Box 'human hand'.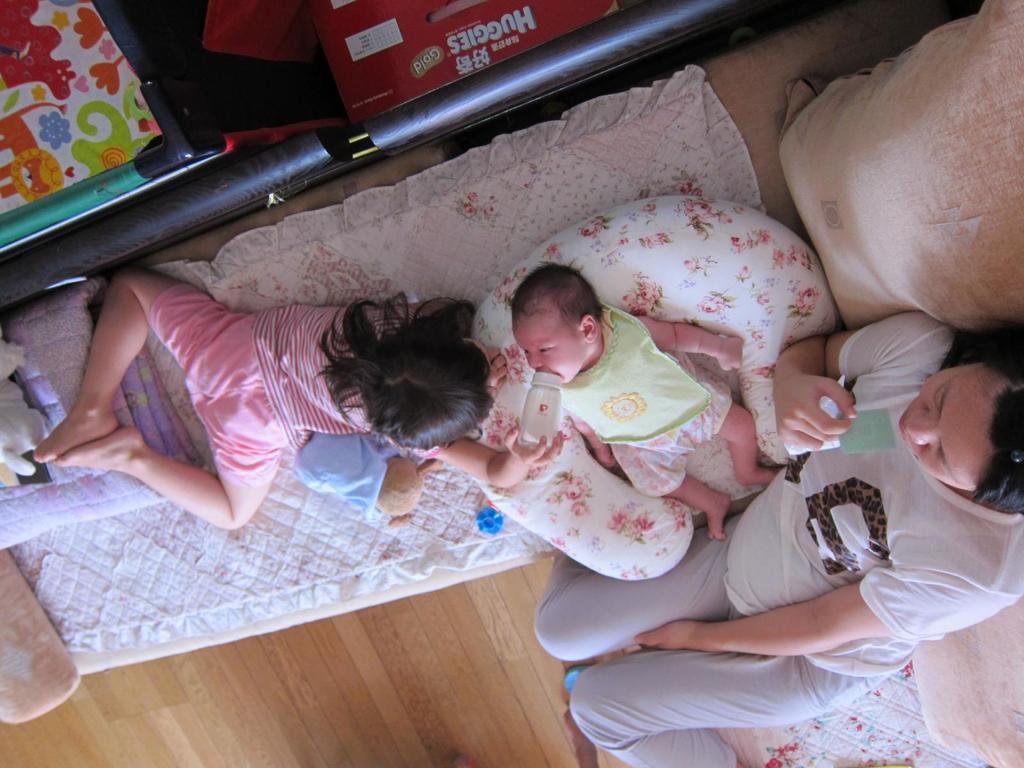
bbox(716, 338, 746, 371).
